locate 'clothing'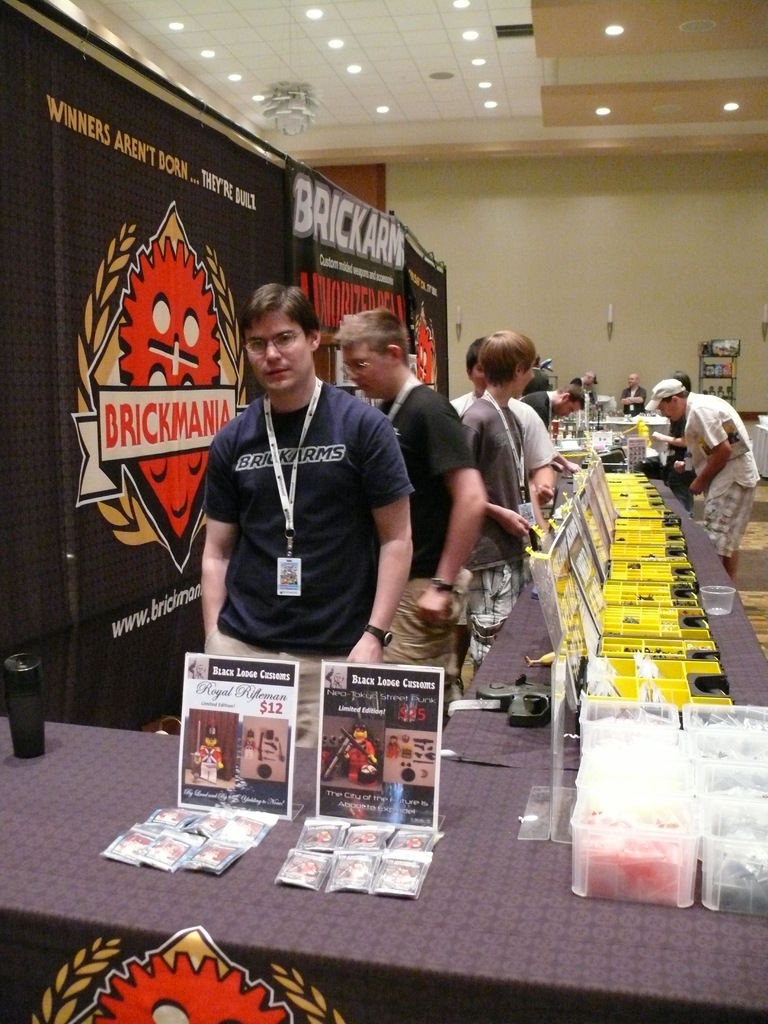
<box>390,390,499,682</box>
